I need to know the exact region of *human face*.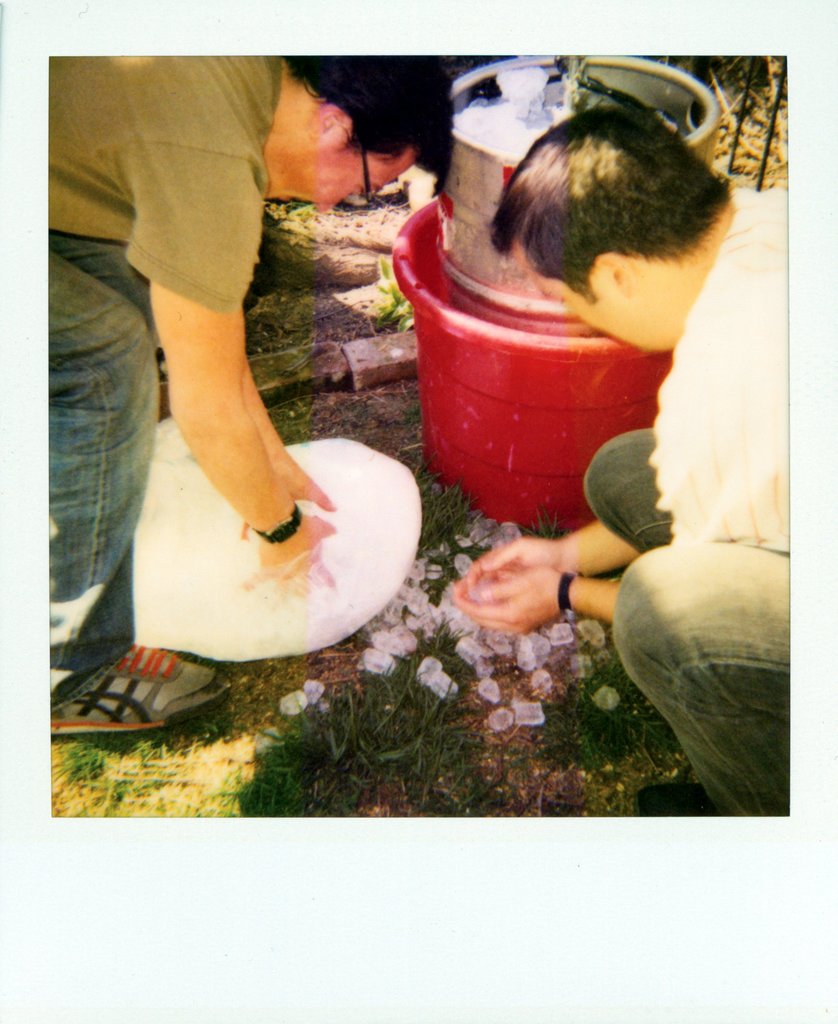
Region: x1=522 y1=262 x2=665 y2=358.
